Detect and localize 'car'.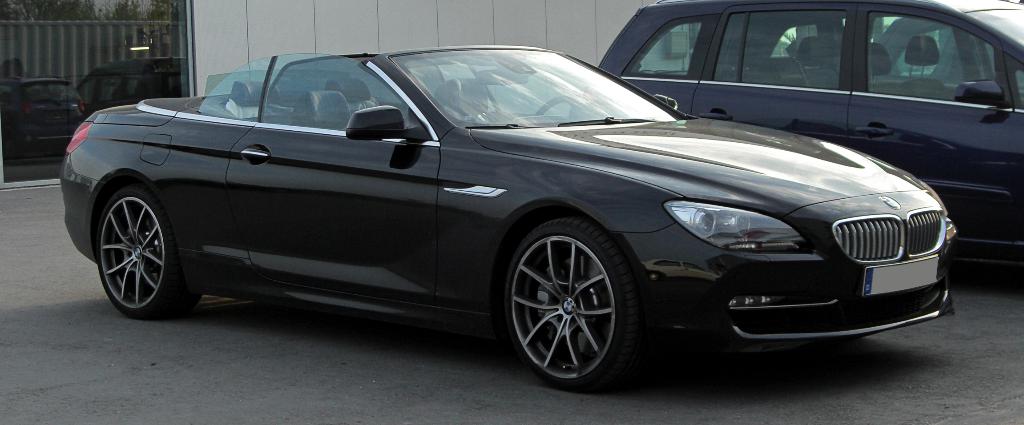
Localized at crop(60, 44, 955, 392).
